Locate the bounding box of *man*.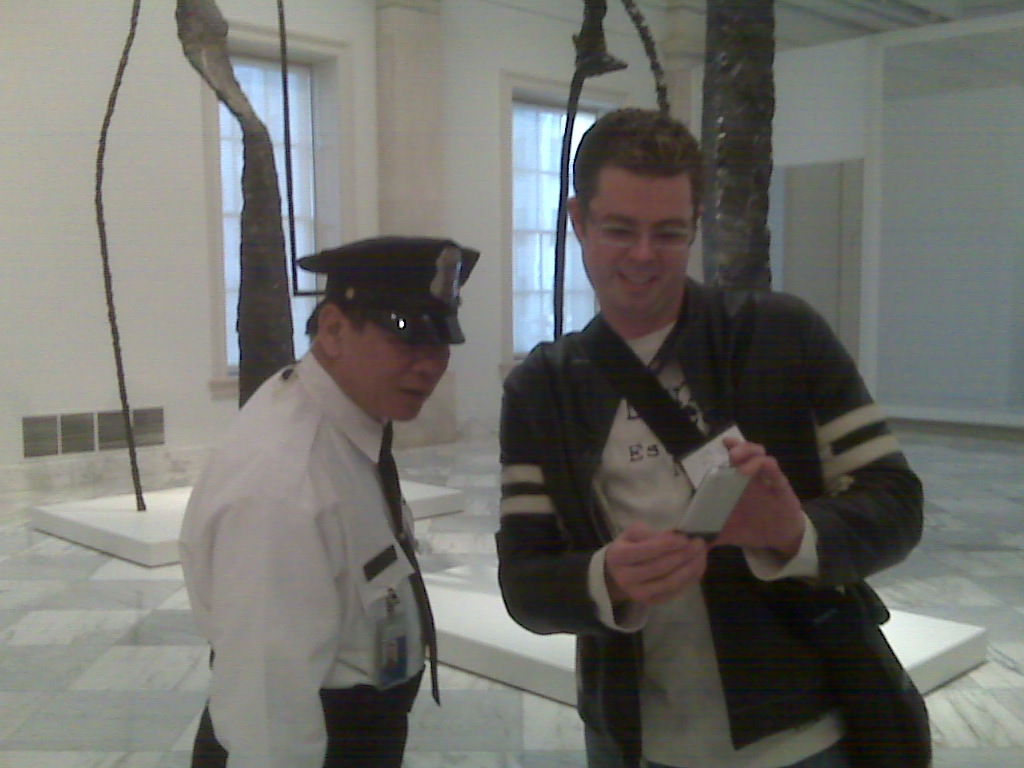
Bounding box: (x1=186, y1=233, x2=482, y2=767).
